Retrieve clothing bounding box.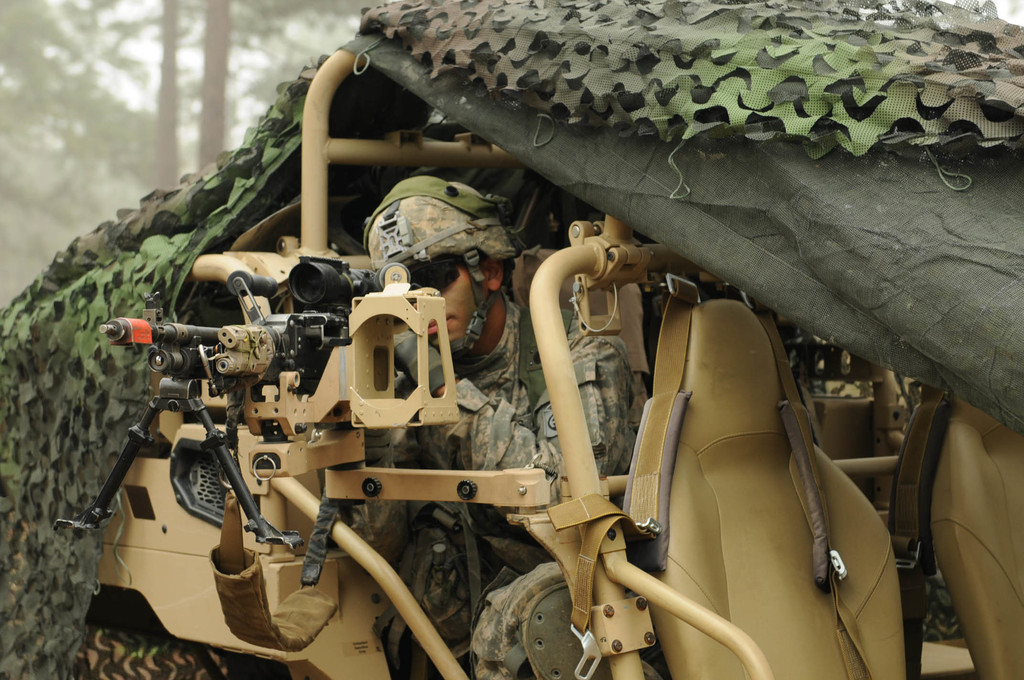
Bounding box: <region>381, 281, 651, 679</region>.
